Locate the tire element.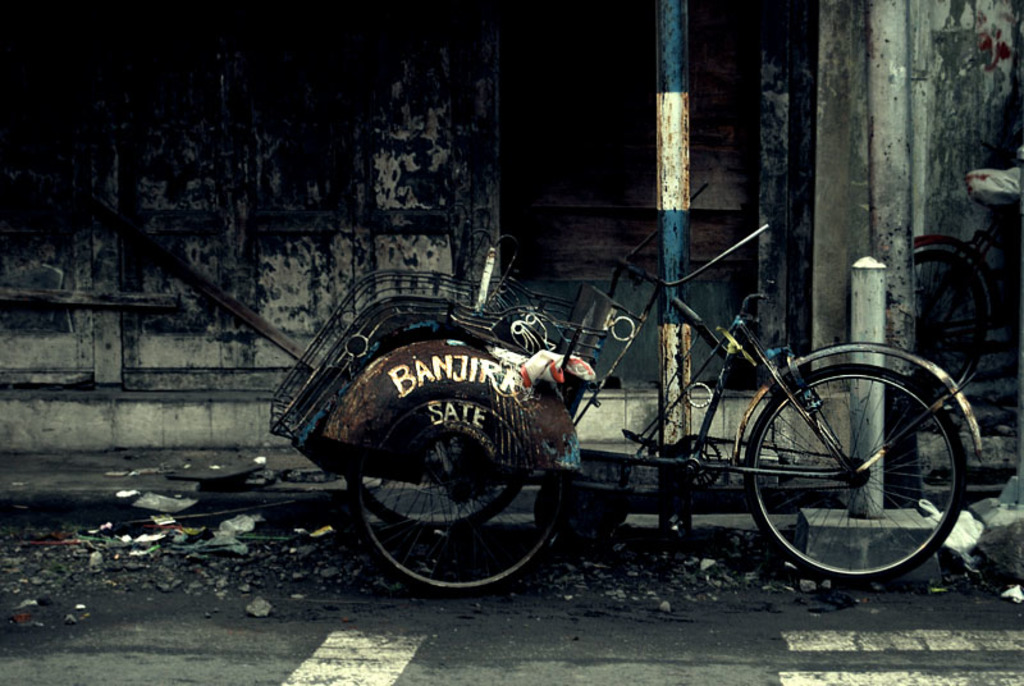
Element bbox: 340 470 525 536.
